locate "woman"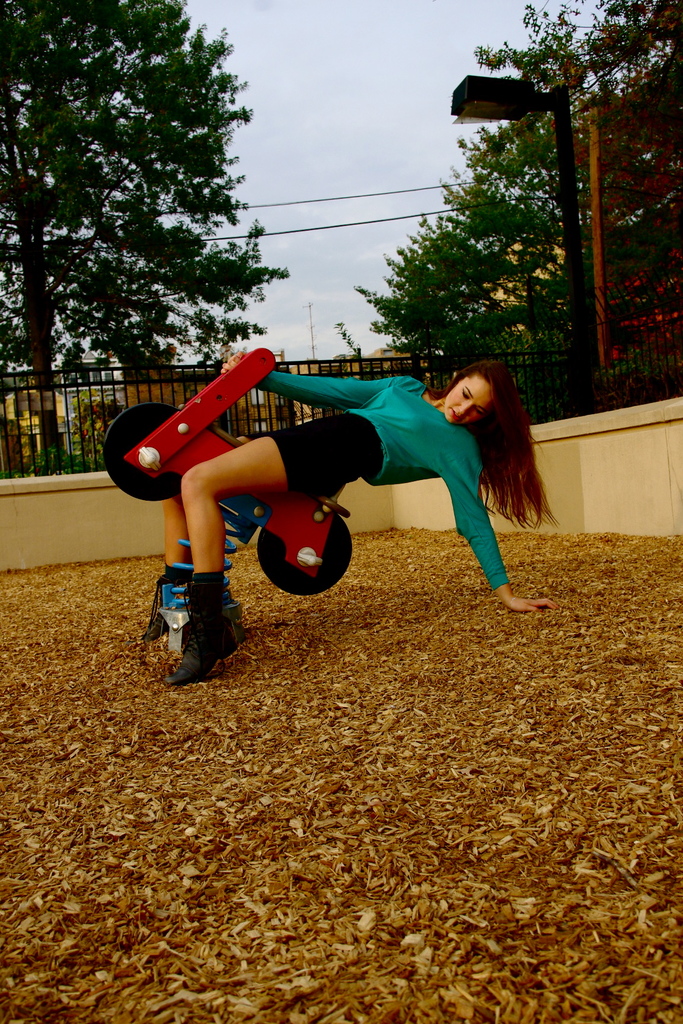
locate(139, 329, 529, 639)
